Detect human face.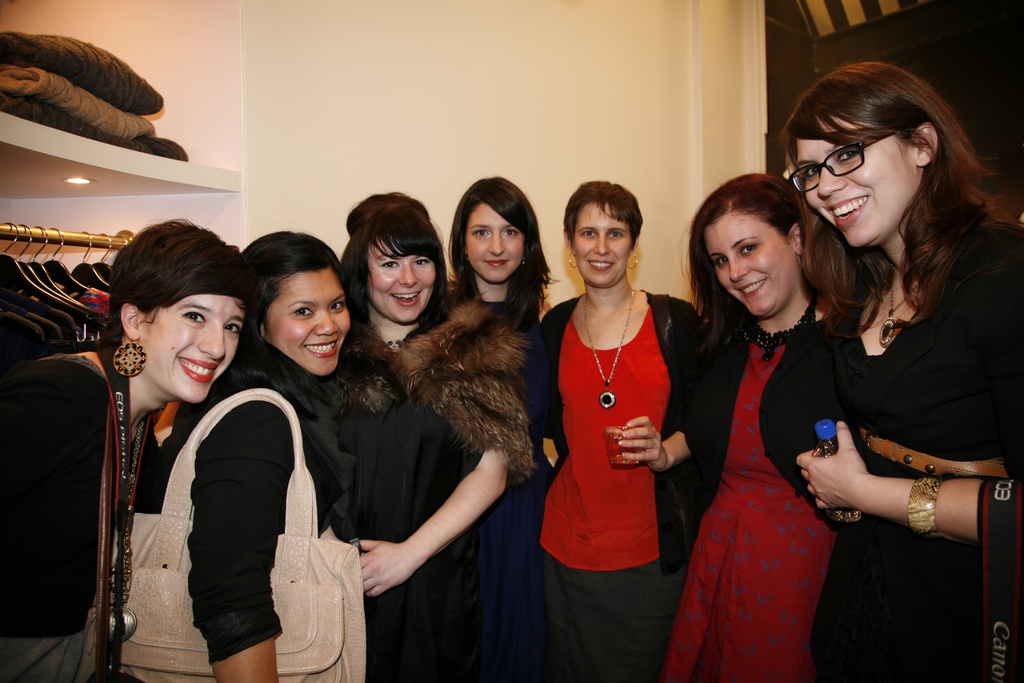
Detected at left=467, top=206, right=524, bottom=283.
